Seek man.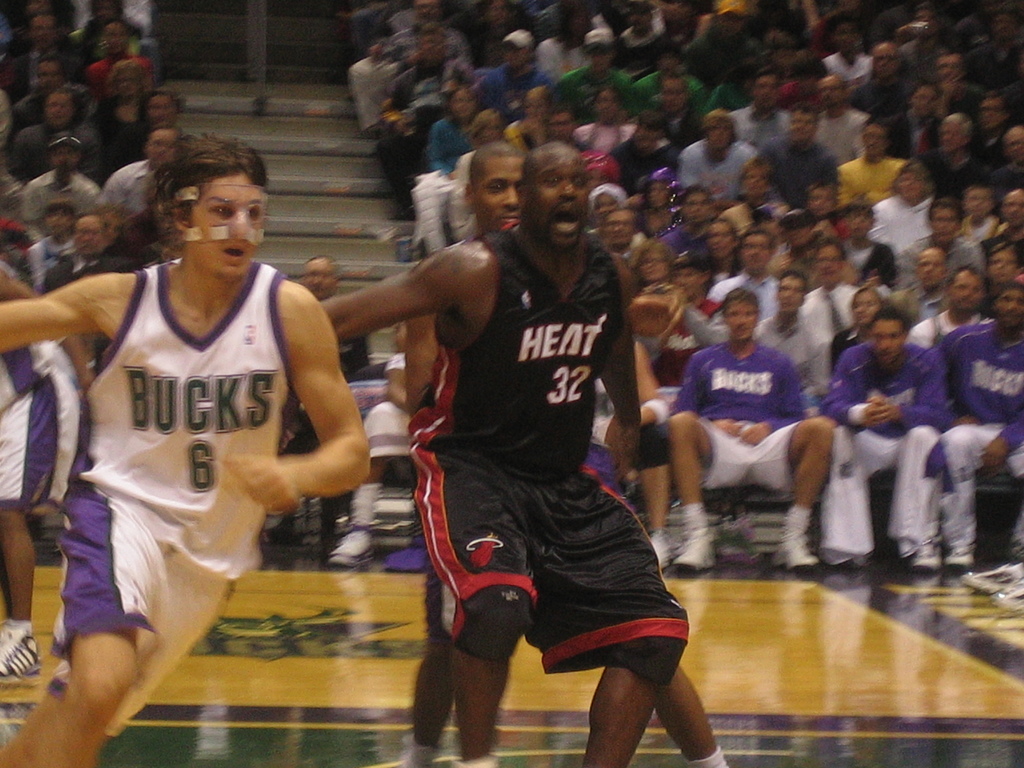
rect(9, 94, 103, 189).
